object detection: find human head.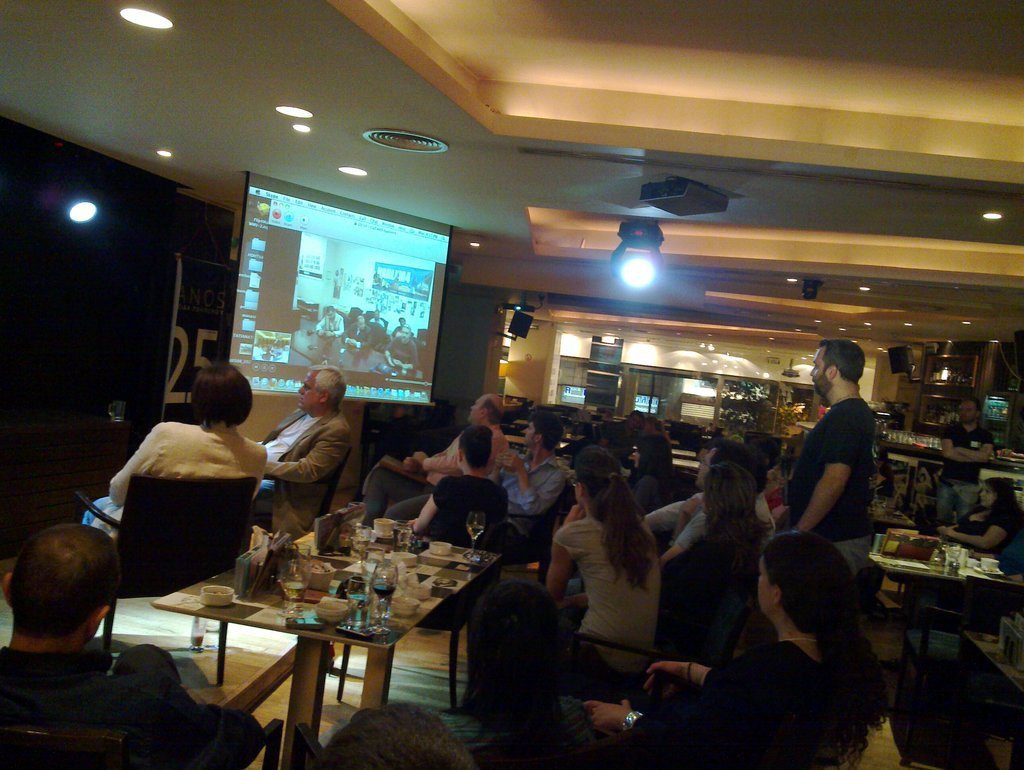
<region>324, 703, 476, 769</region>.
